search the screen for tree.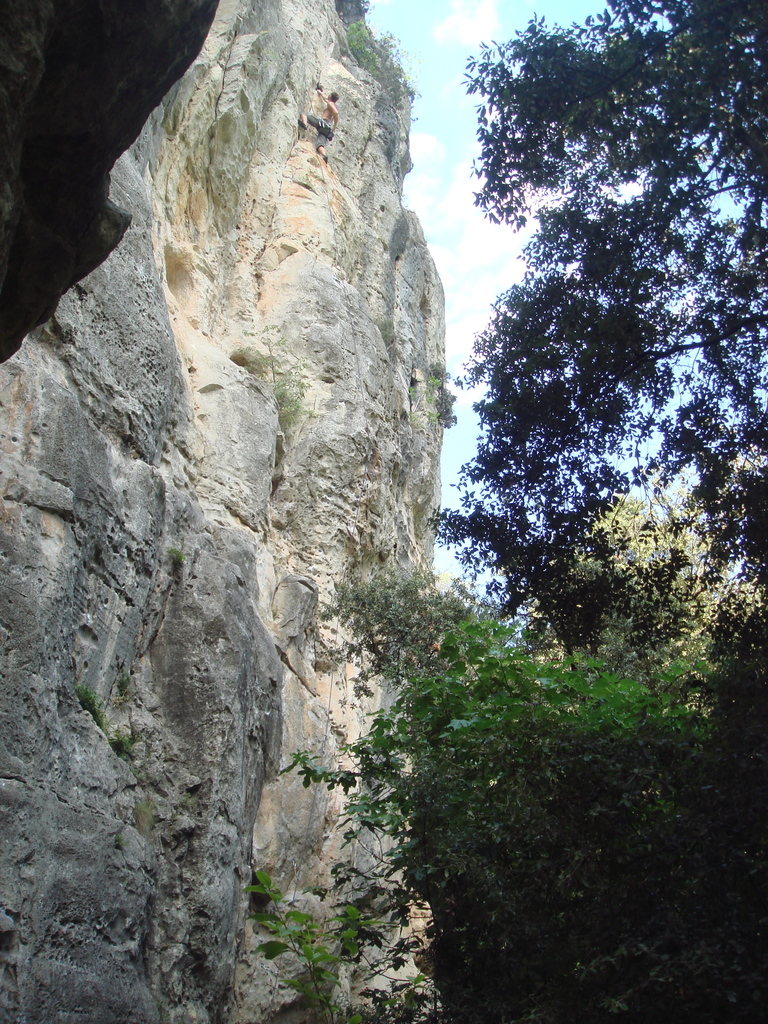
Found at (420, 0, 767, 695).
